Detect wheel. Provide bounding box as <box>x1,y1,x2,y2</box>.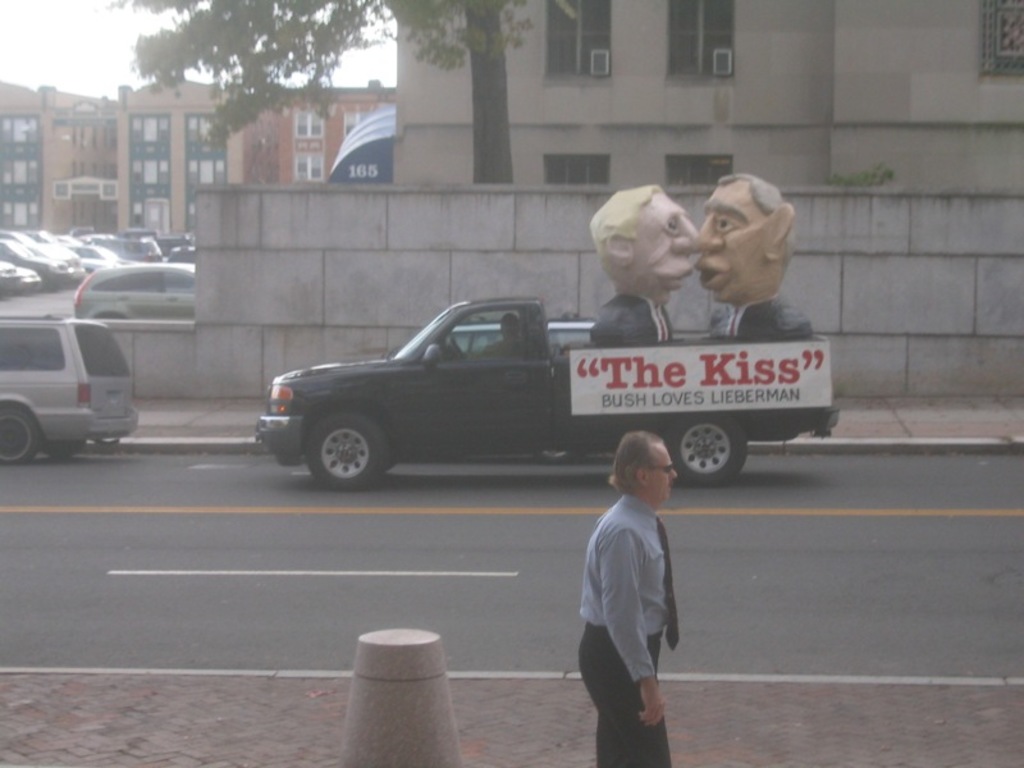
<box>0,411,37,462</box>.
